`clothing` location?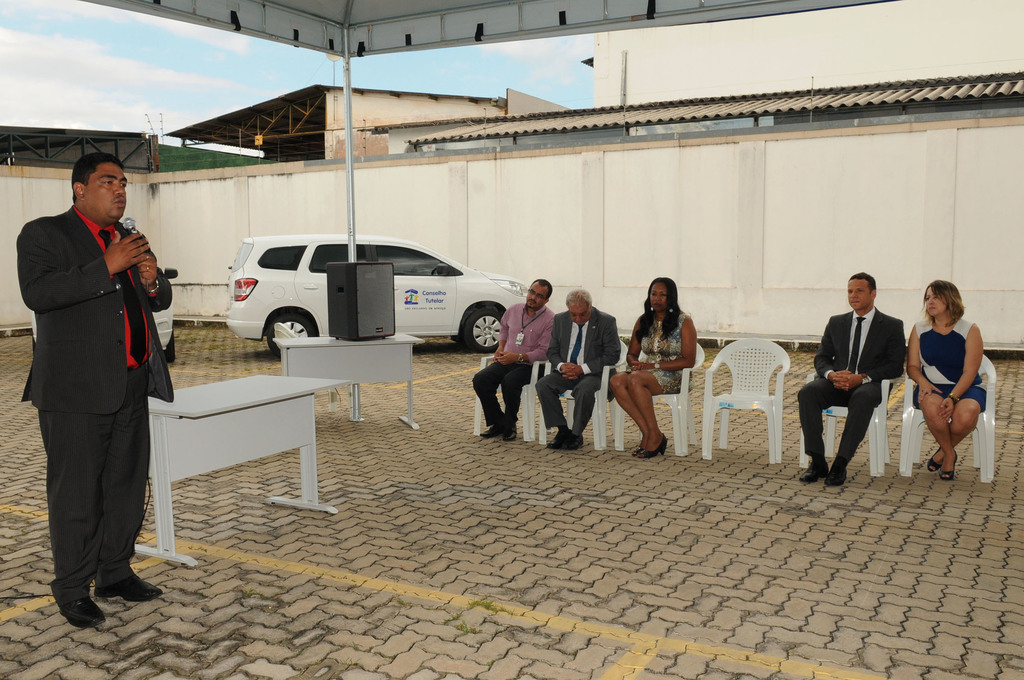
[x1=20, y1=161, x2=170, y2=628]
